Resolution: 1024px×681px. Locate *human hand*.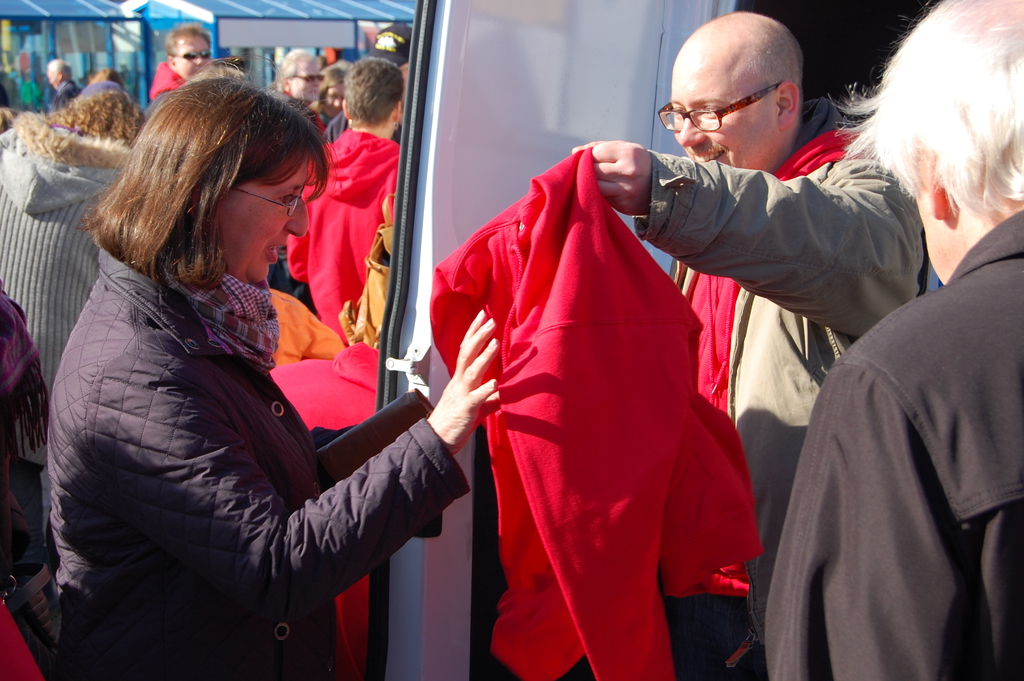
{"left": 571, "top": 140, "right": 655, "bottom": 218}.
